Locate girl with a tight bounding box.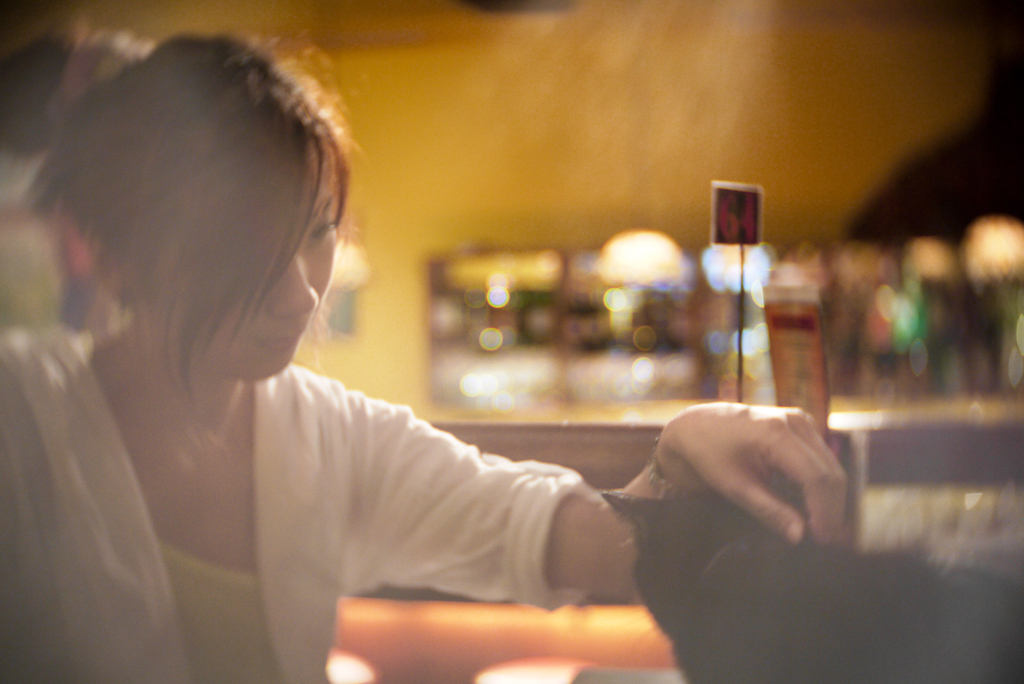
box(0, 21, 848, 683).
